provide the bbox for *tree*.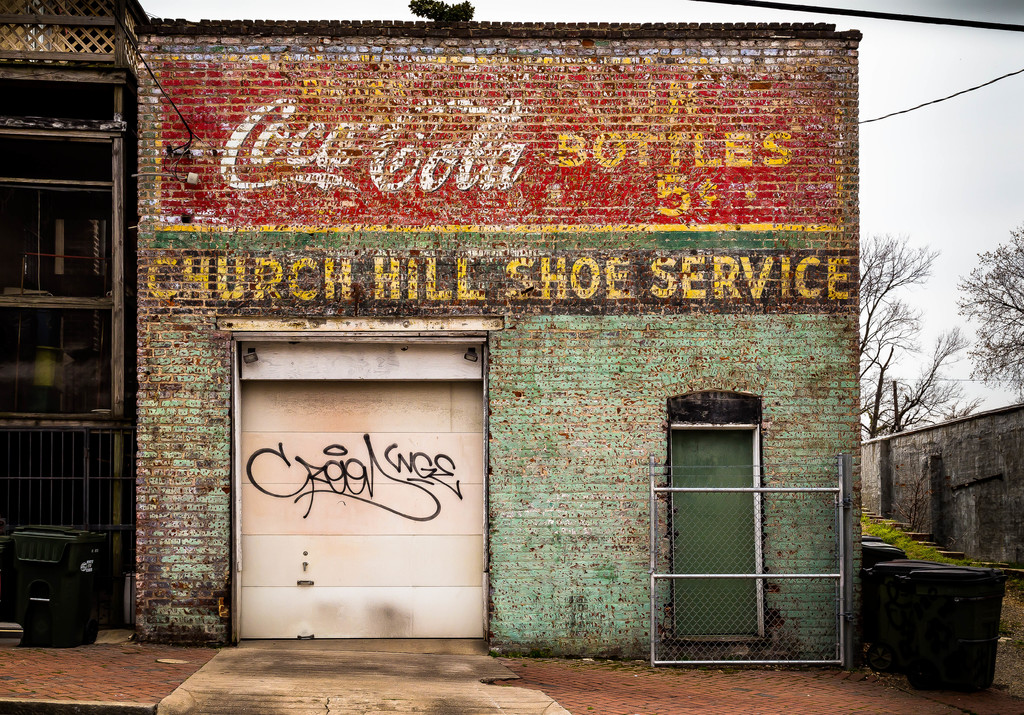
{"x1": 855, "y1": 227, "x2": 1023, "y2": 436}.
